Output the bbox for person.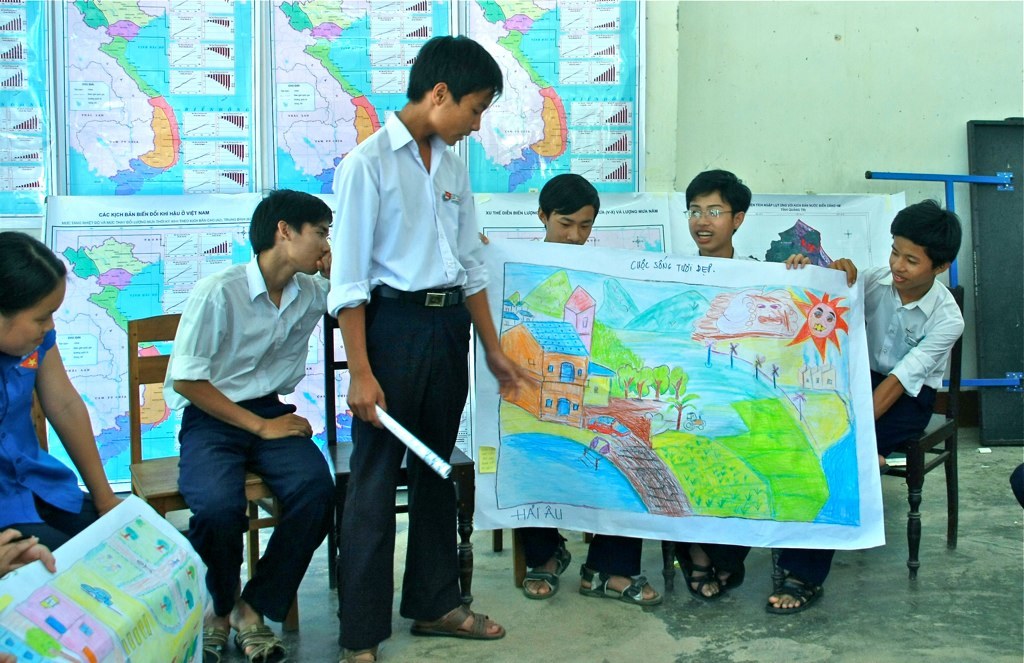
pyautogui.locateOnScreen(670, 166, 812, 603).
